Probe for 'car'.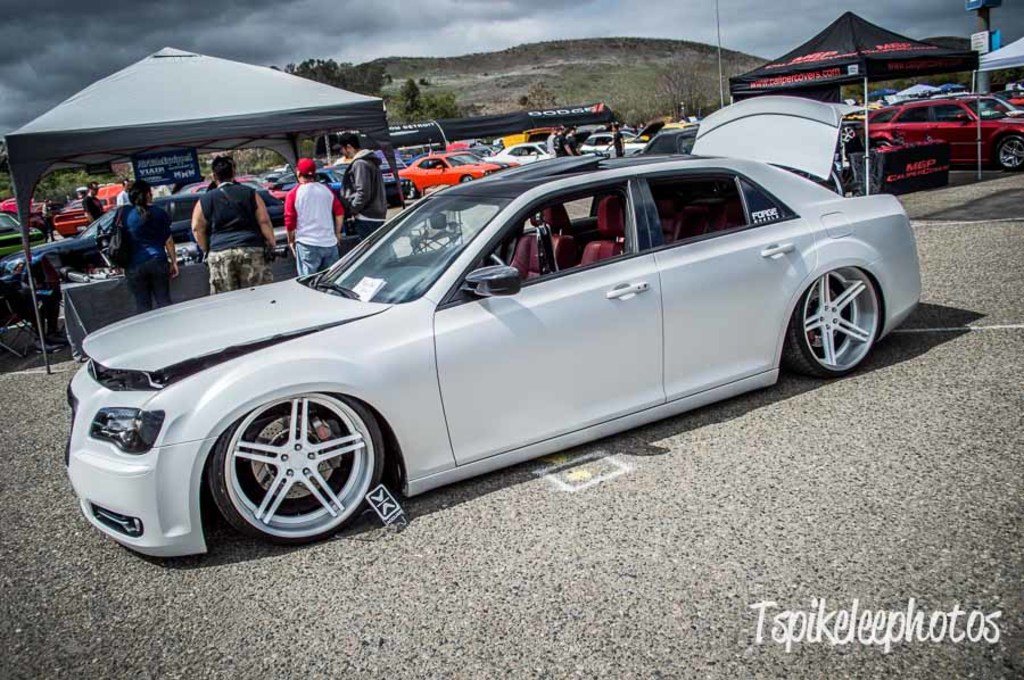
Probe result: x1=484, y1=146, x2=553, y2=171.
